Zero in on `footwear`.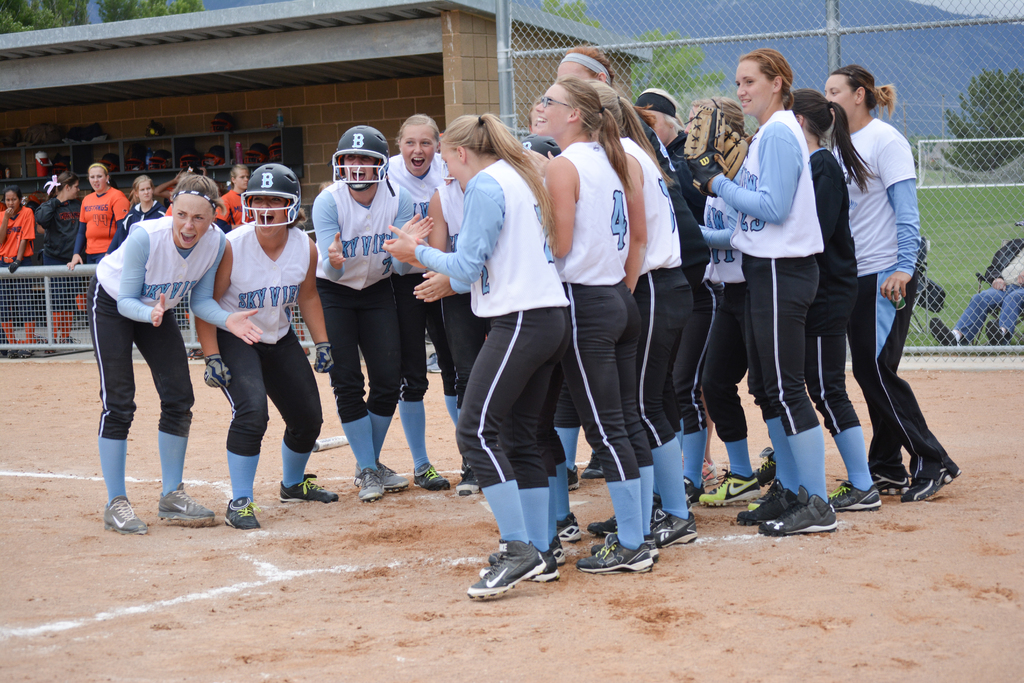
Zeroed in: crop(424, 333, 436, 348).
